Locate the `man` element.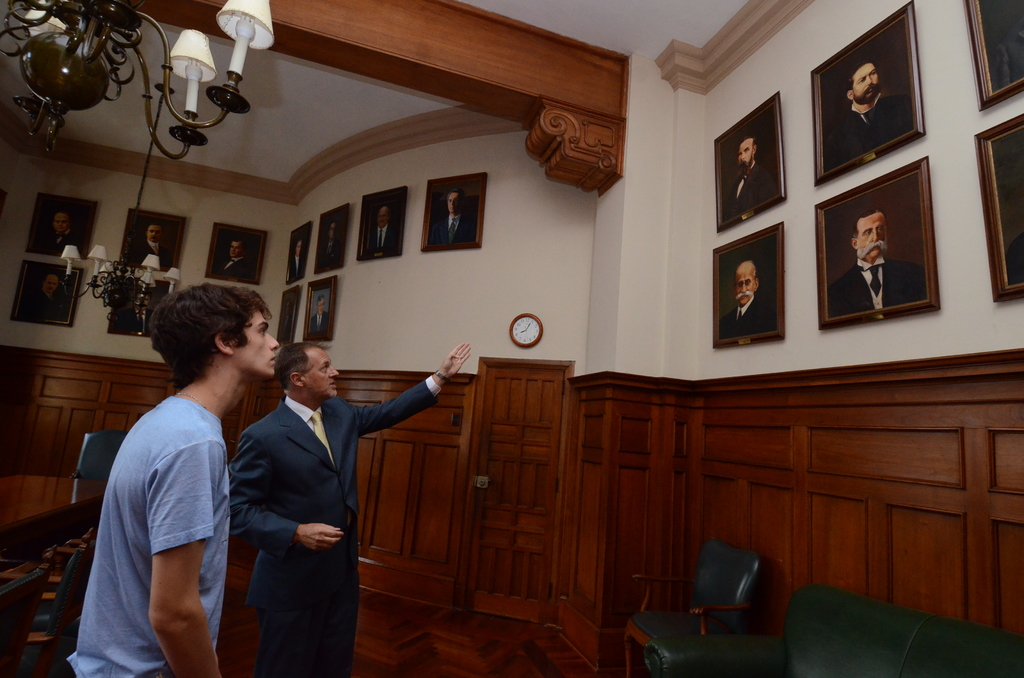
Element bbox: BBox(435, 190, 472, 244).
